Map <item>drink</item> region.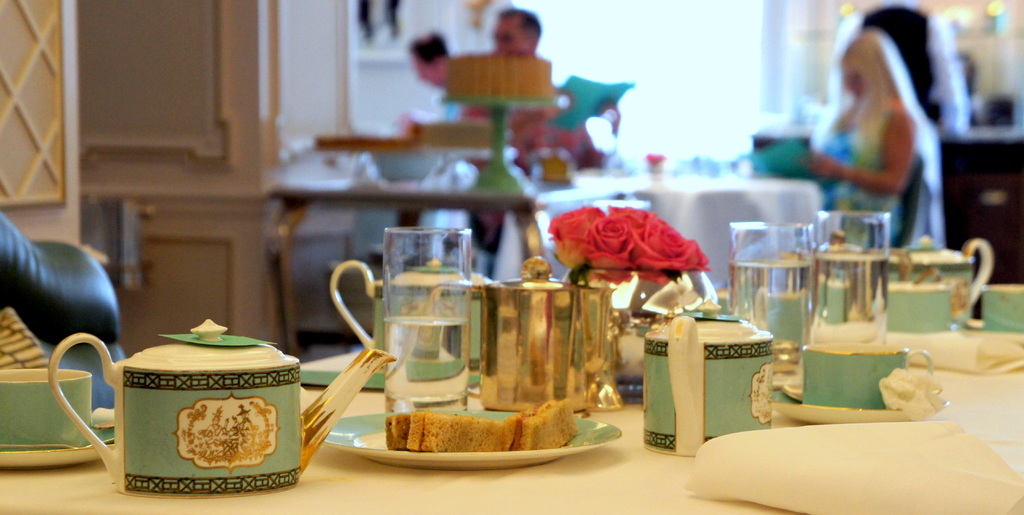
Mapped to x1=385, y1=313, x2=473, y2=416.
